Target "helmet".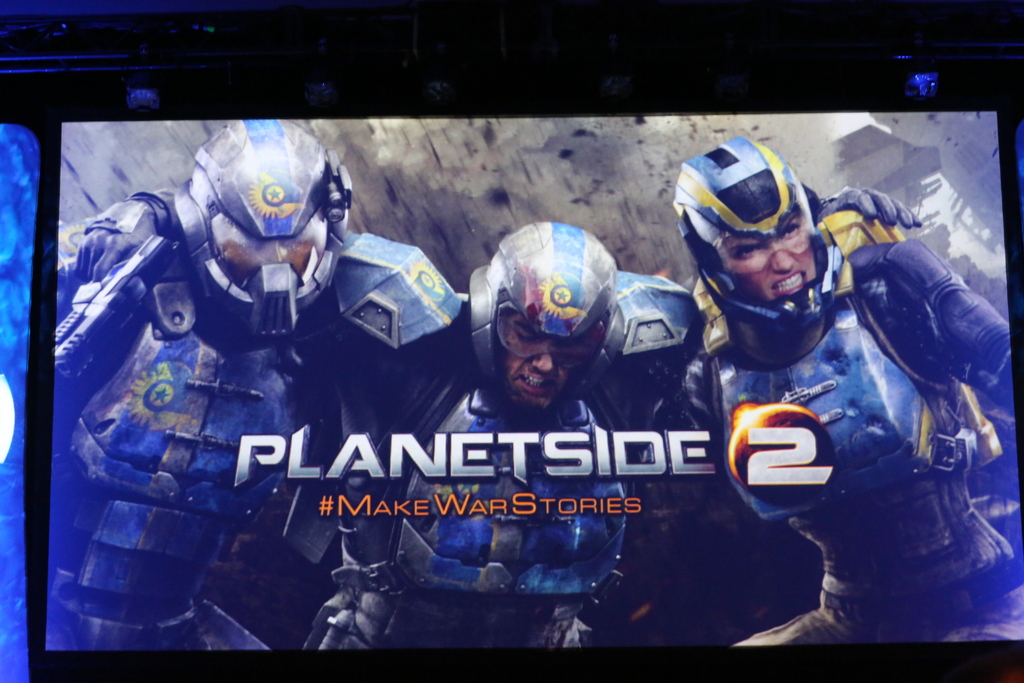
Target region: left=592, top=268, right=735, bottom=524.
